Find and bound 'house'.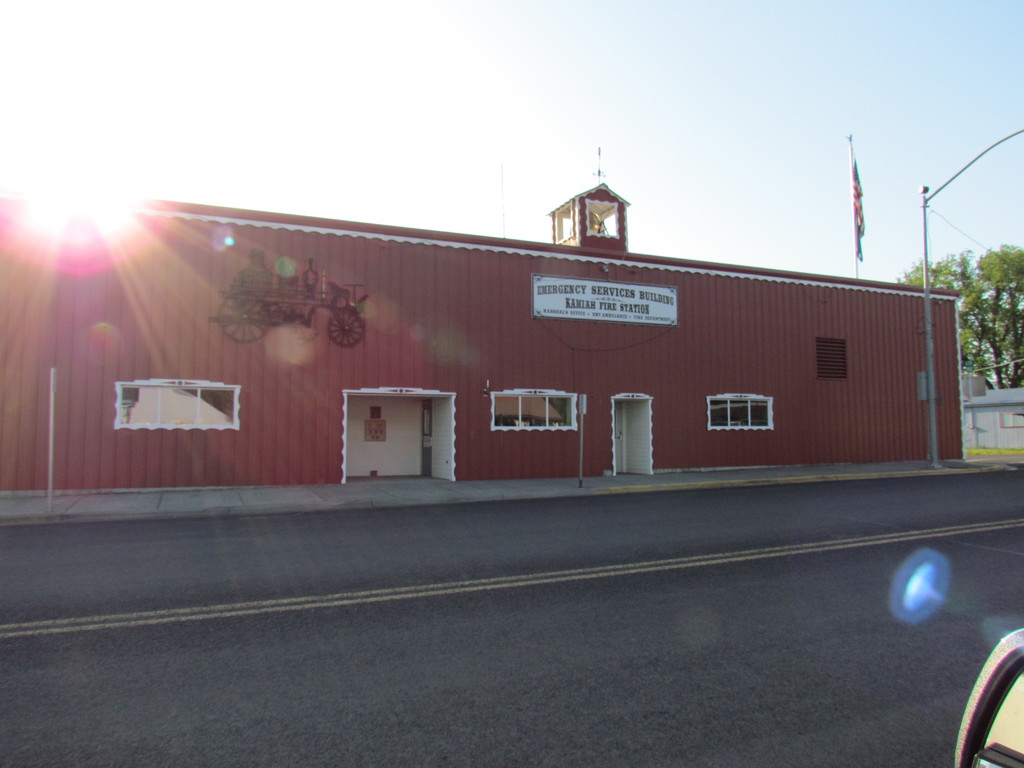
Bound: [0, 184, 960, 500].
